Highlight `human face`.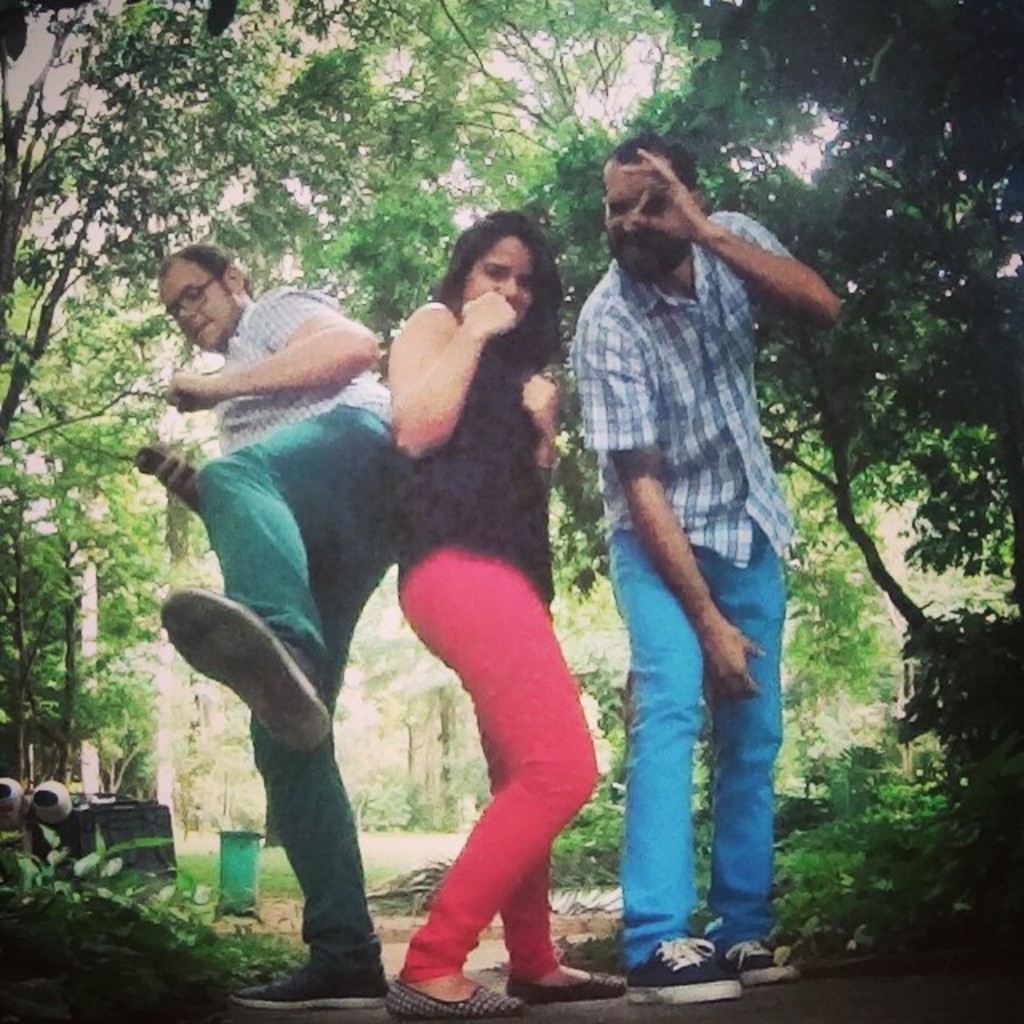
Highlighted region: box(160, 274, 237, 360).
